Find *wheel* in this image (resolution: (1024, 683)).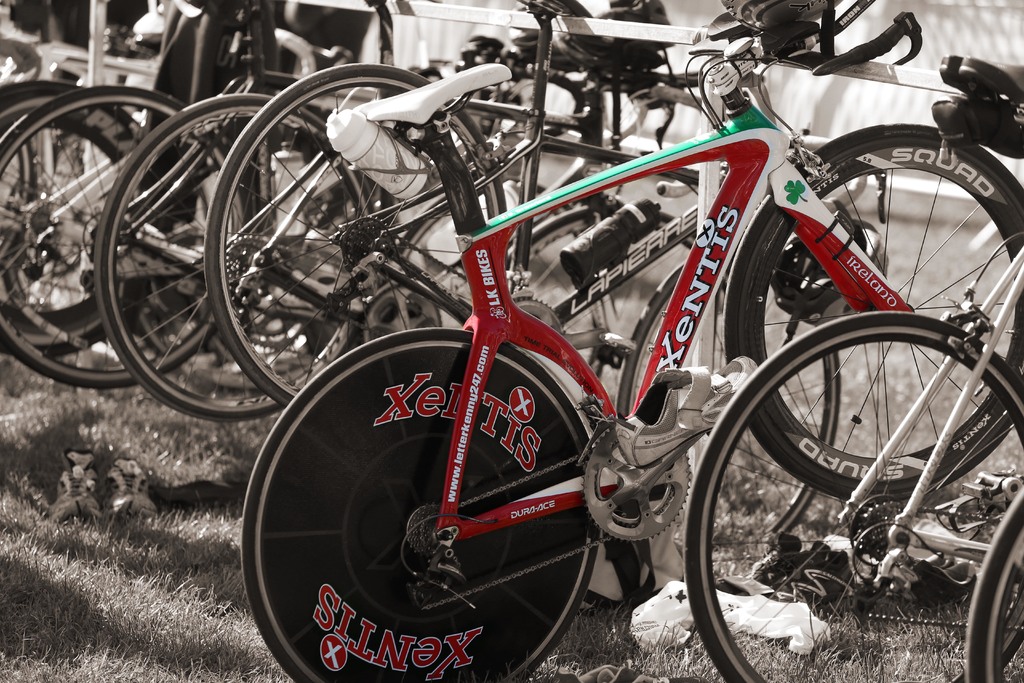
{"left": 967, "top": 493, "right": 1023, "bottom": 682}.
